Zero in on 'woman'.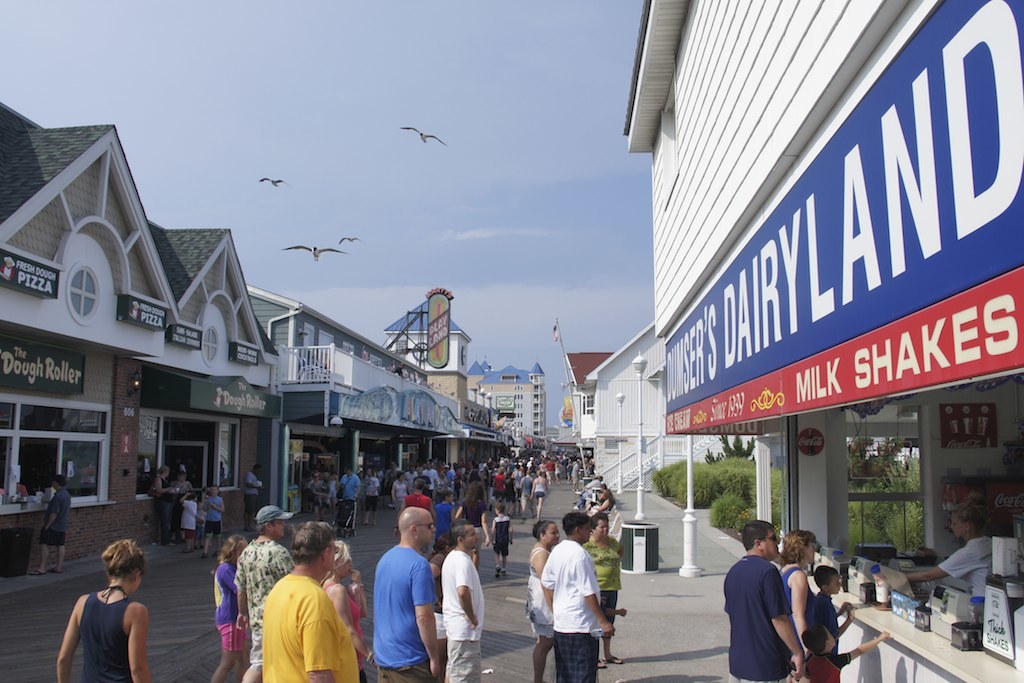
Zeroed in: 456/478/488/570.
